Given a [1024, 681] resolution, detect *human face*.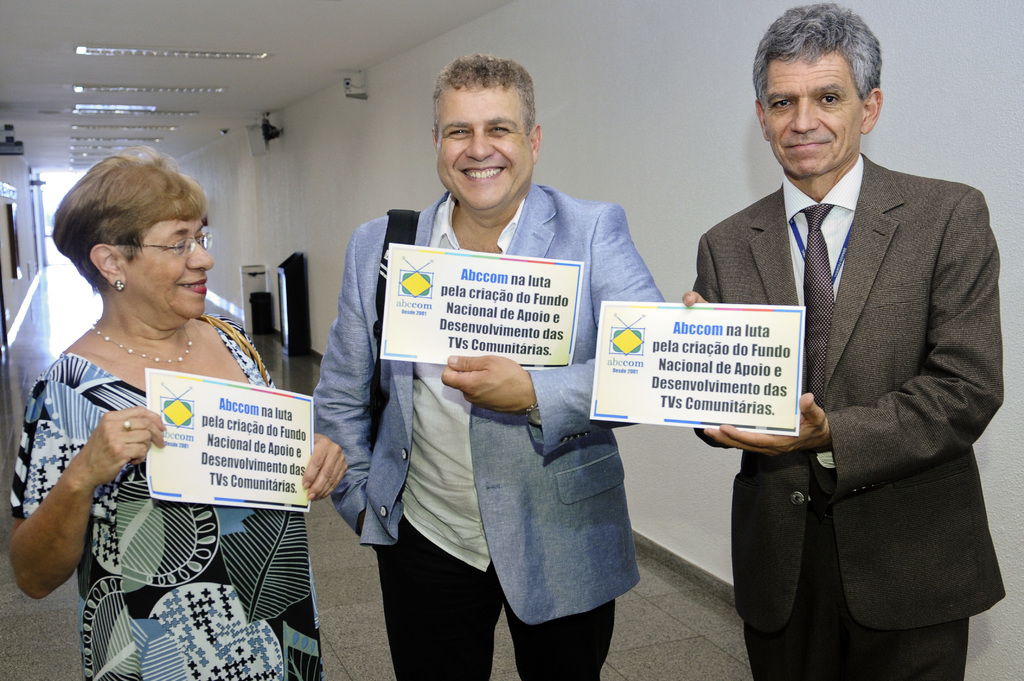
crop(124, 216, 216, 319).
